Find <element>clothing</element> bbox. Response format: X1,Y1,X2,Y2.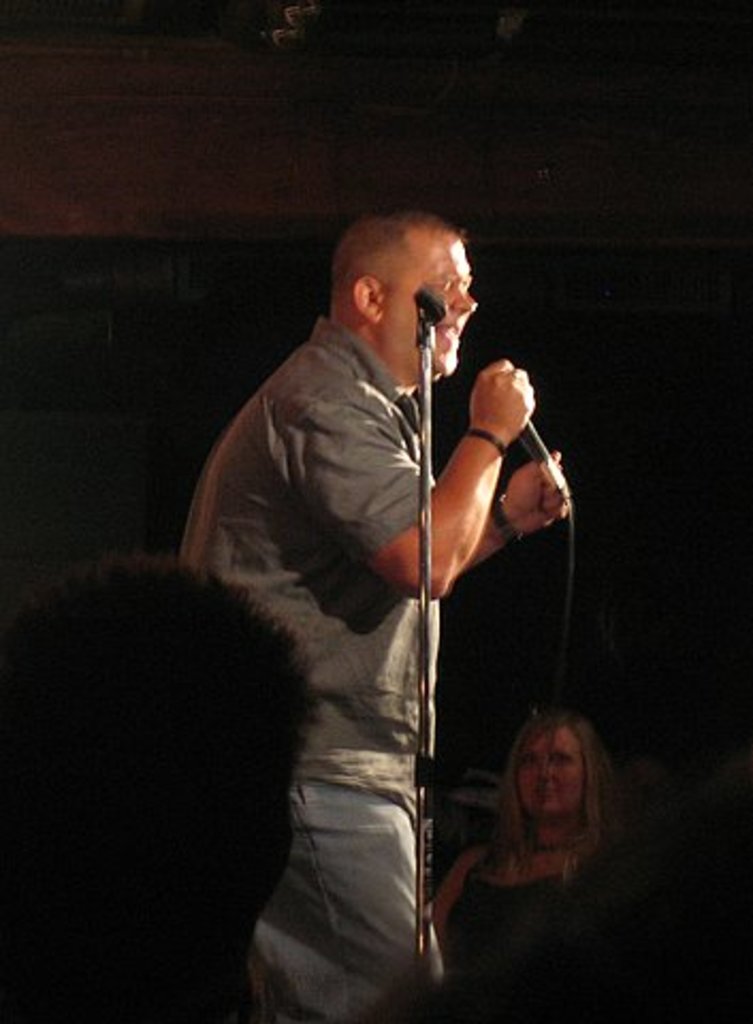
173,292,456,1022.
